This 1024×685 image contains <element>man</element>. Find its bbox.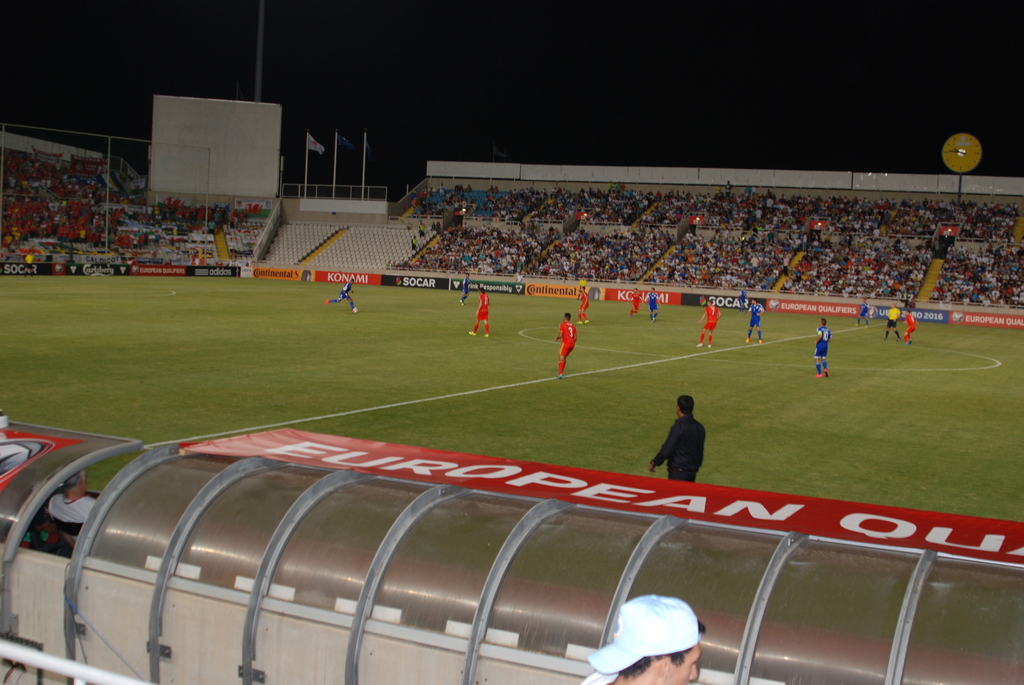
{"x1": 580, "y1": 597, "x2": 701, "y2": 684}.
